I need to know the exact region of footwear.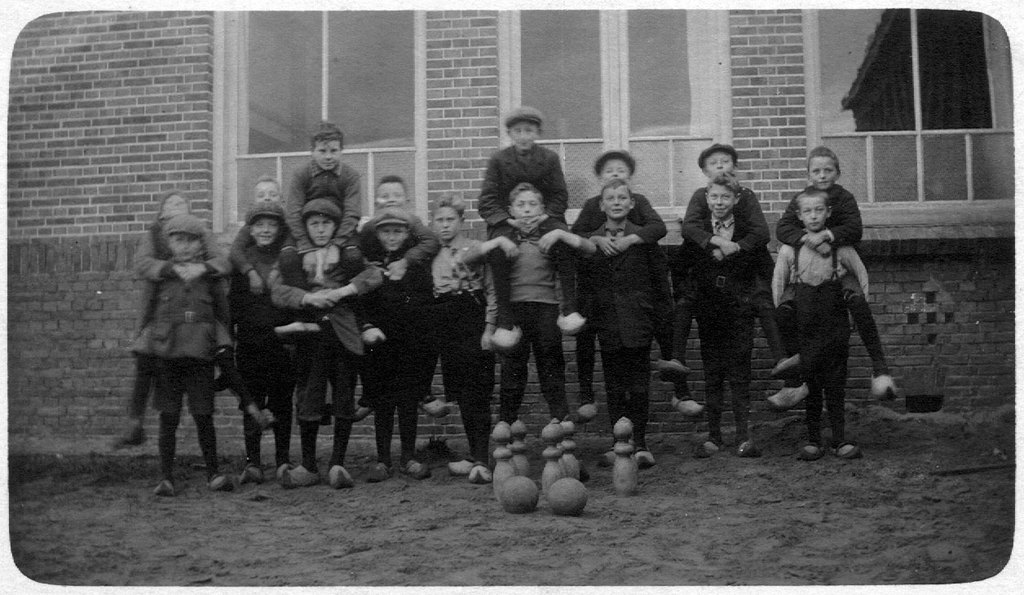
Region: BBox(575, 403, 598, 421).
